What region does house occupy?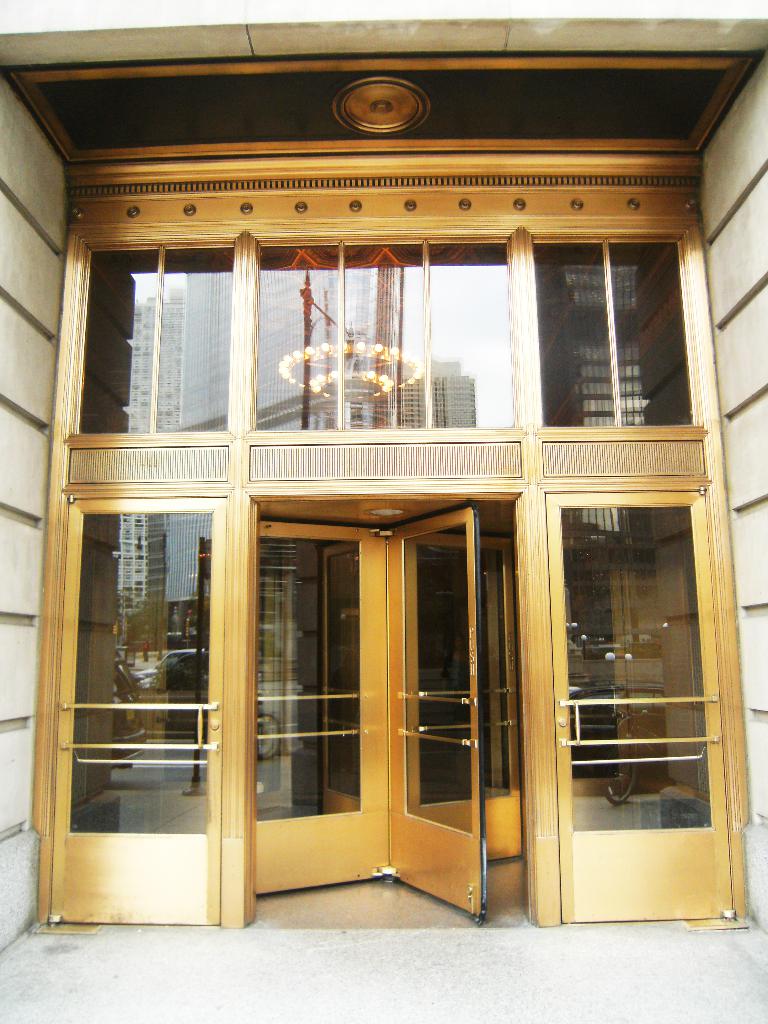
<region>0, 29, 734, 929</region>.
